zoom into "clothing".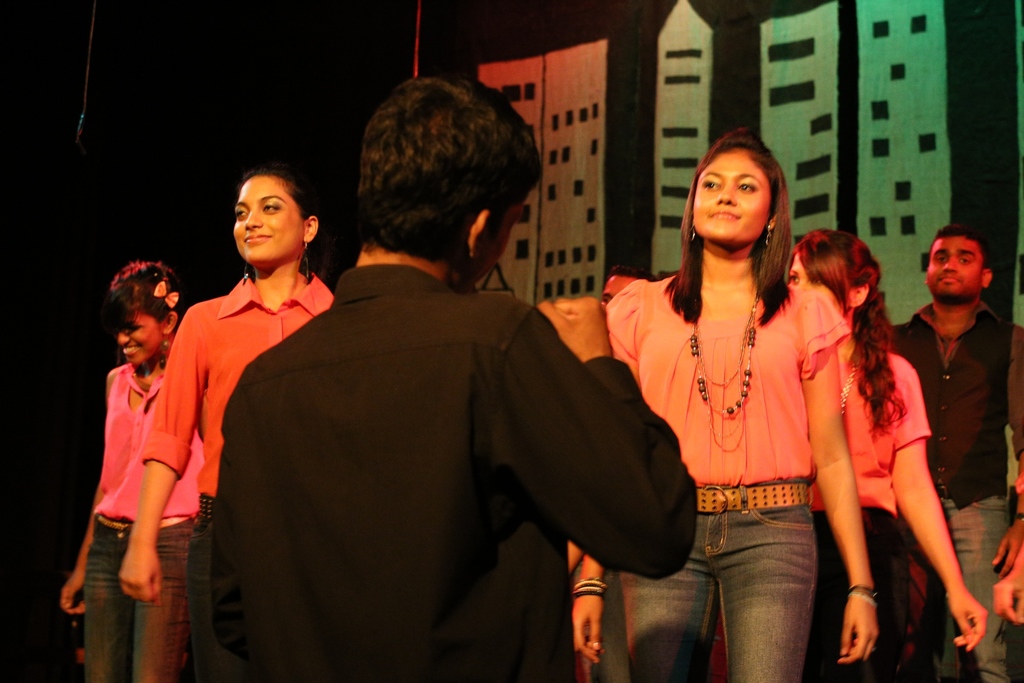
Zoom target: bbox(778, 338, 937, 679).
